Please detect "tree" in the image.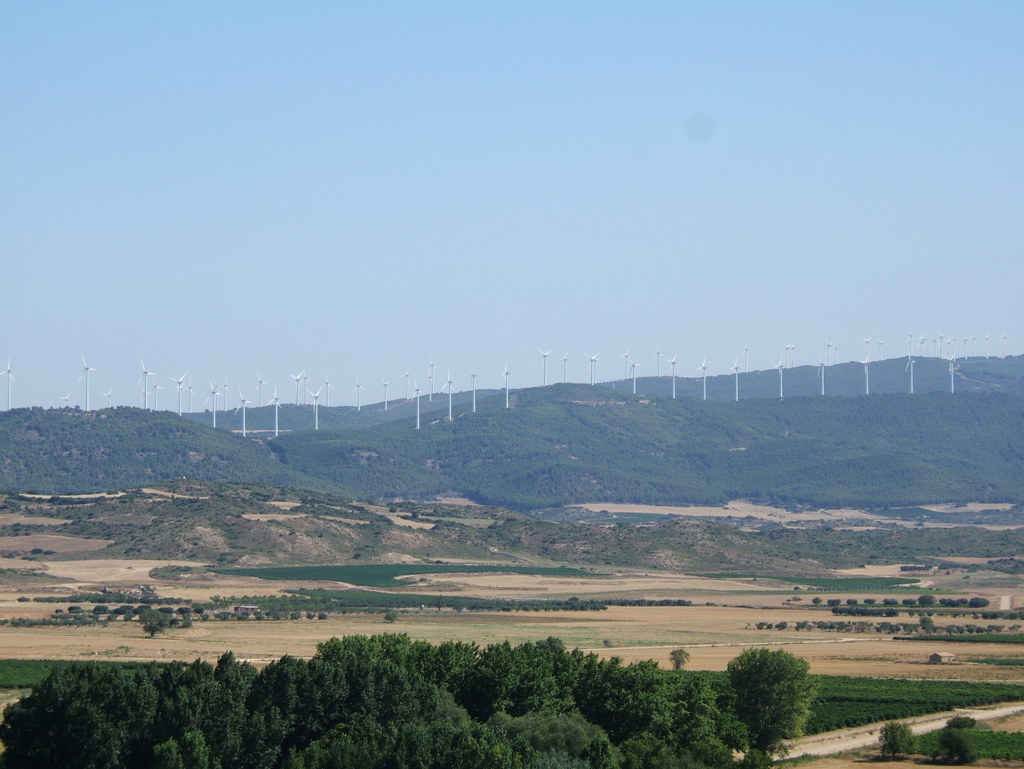
region(724, 645, 820, 761).
